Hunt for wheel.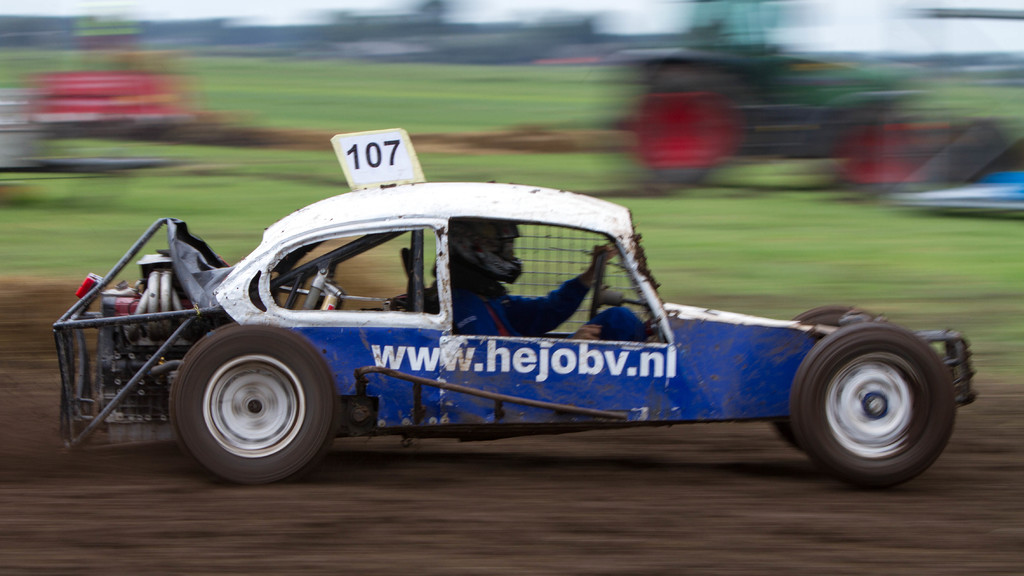
Hunted down at [787,302,851,451].
